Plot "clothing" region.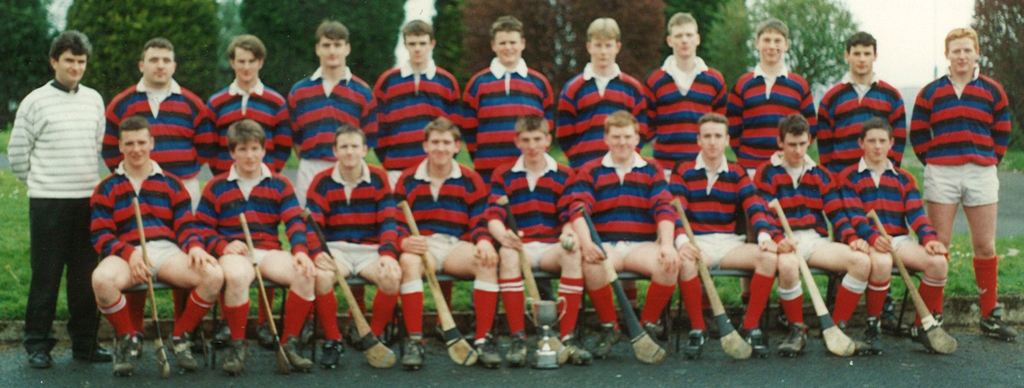
Plotted at region(473, 56, 564, 173).
